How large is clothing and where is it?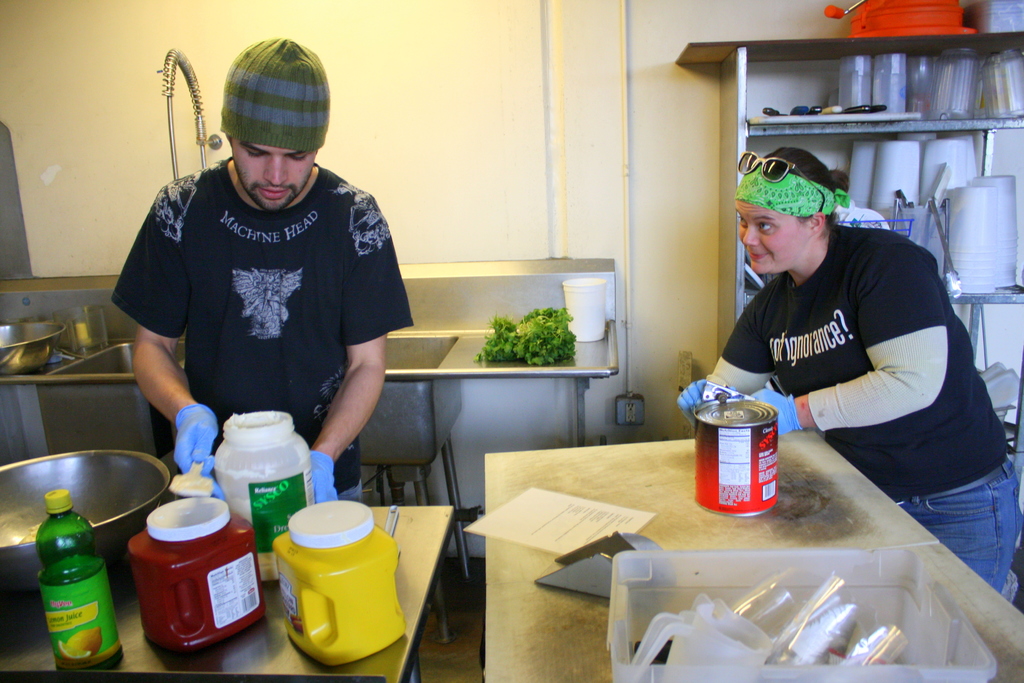
Bounding box: <region>715, 211, 1023, 591</region>.
